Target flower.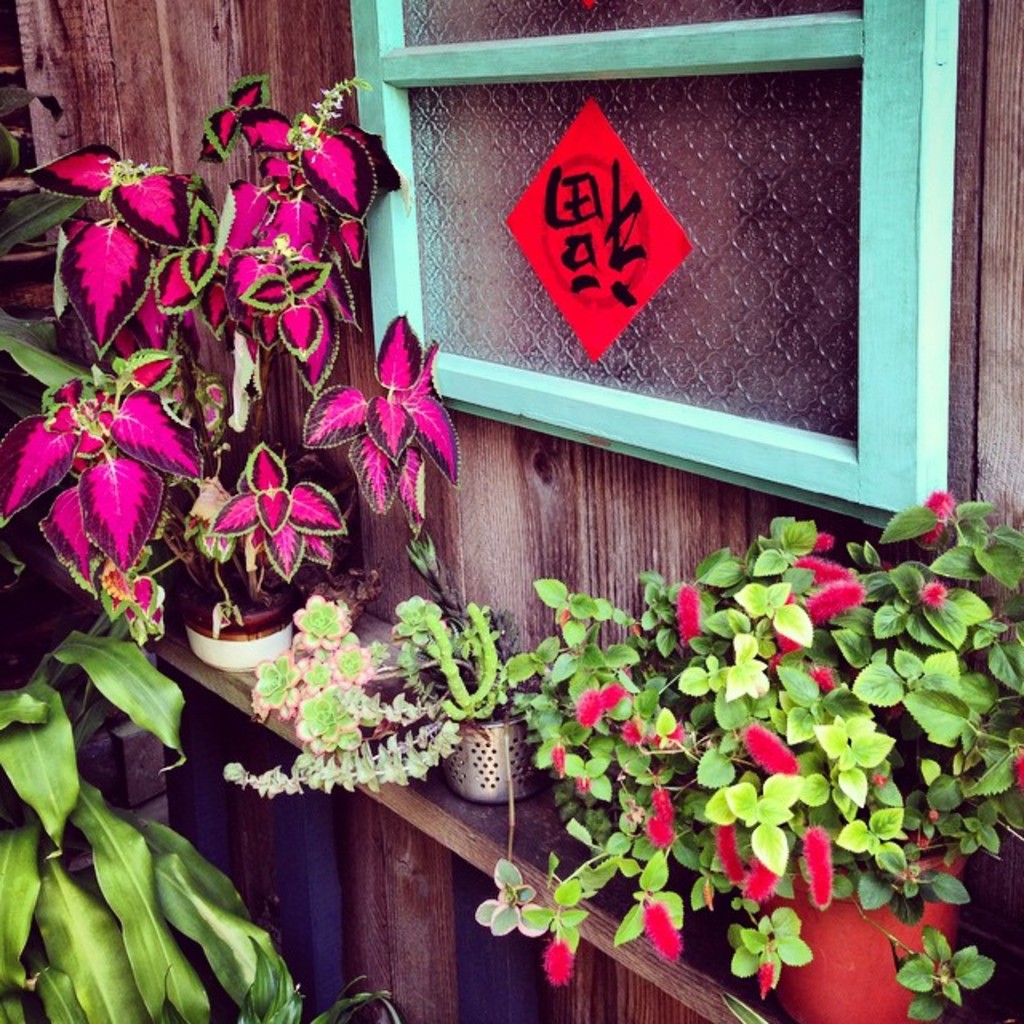
Target region: 582/682/600/726.
